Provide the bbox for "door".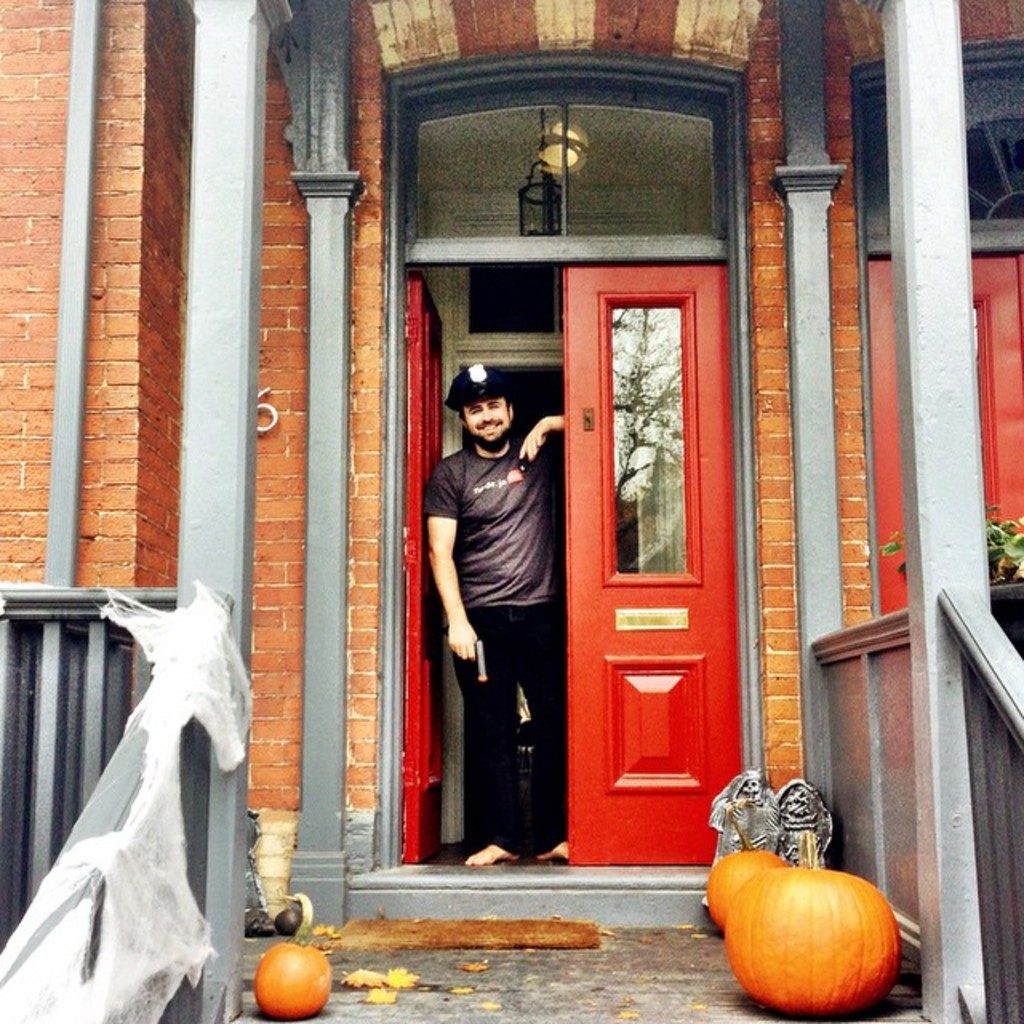
[x1=406, y1=266, x2=448, y2=867].
